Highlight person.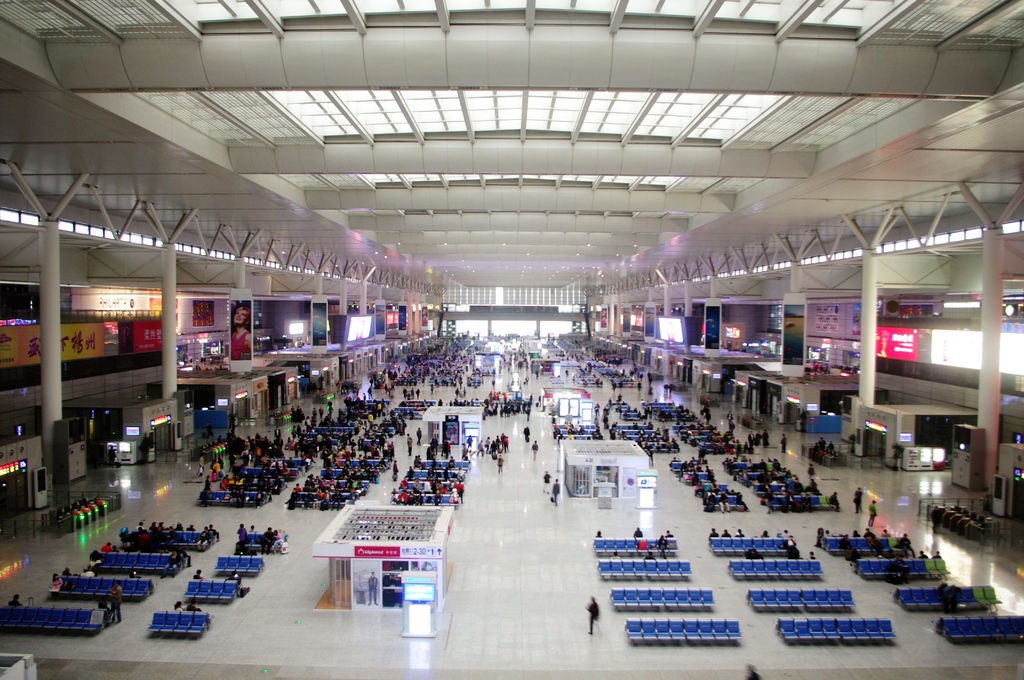
Highlighted region: box=[227, 568, 241, 587].
